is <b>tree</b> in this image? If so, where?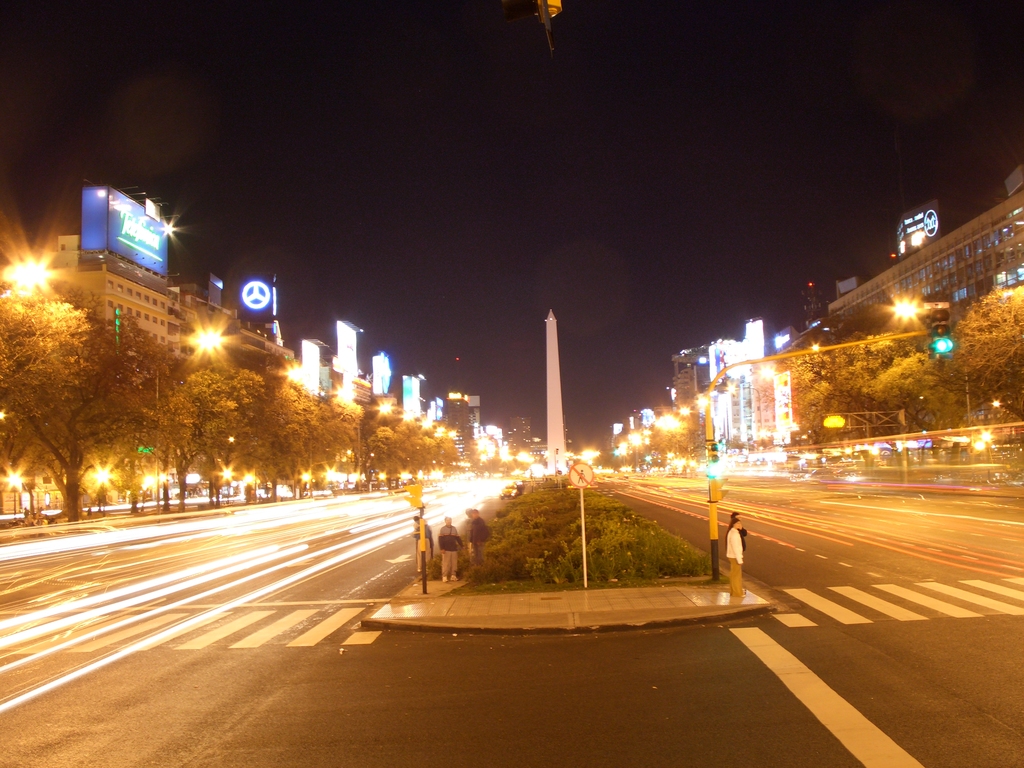
Yes, at (788,352,881,460).
